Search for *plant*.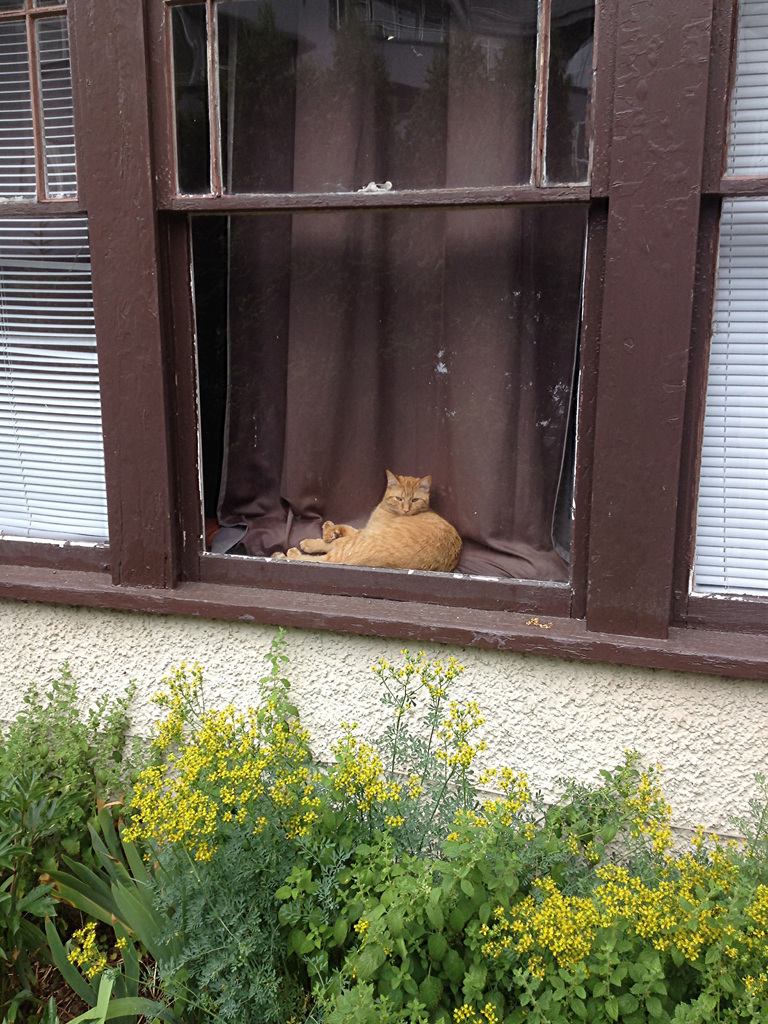
Found at {"x1": 13, "y1": 666, "x2": 137, "y2": 819}.
